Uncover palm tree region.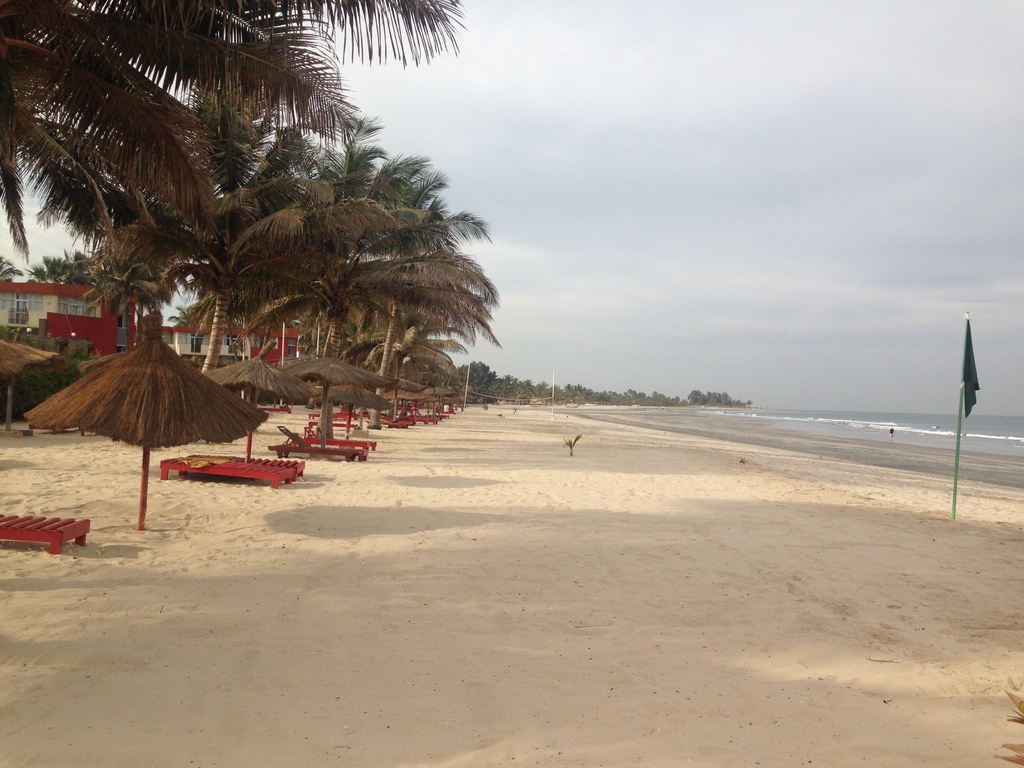
Uncovered: x1=74, y1=89, x2=324, y2=410.
